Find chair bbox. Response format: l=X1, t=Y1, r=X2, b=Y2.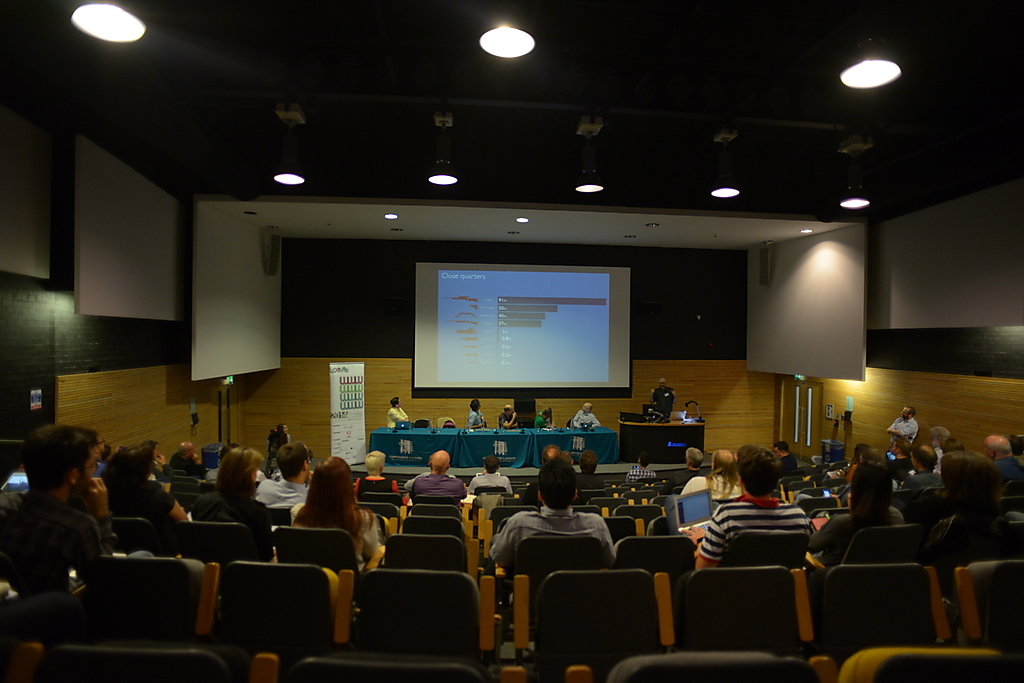
l=498, t=535, r=607, b=624.
